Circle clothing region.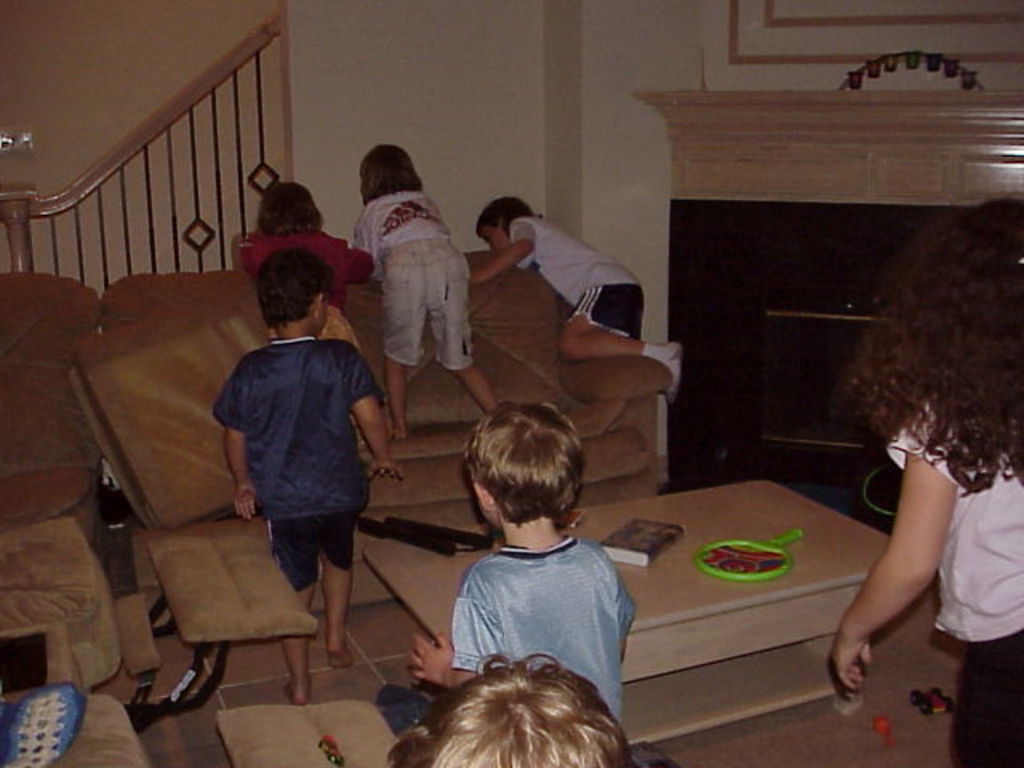
Region: <region>211, 333, 384, 590</region>.
